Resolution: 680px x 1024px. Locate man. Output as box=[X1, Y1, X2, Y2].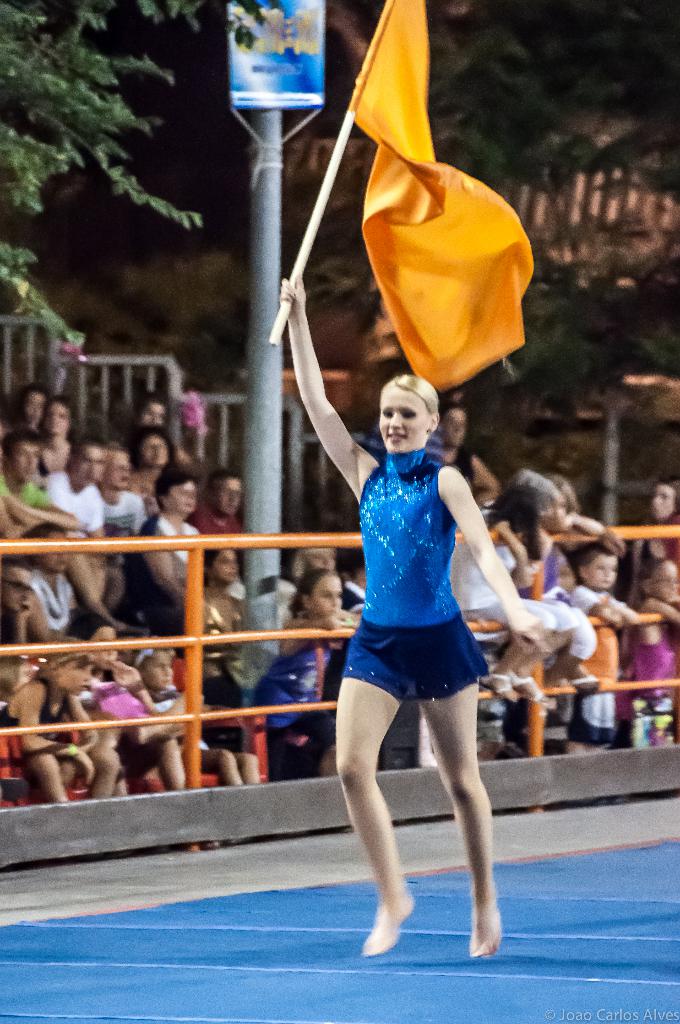
box=[95, 442, 149, 531].
